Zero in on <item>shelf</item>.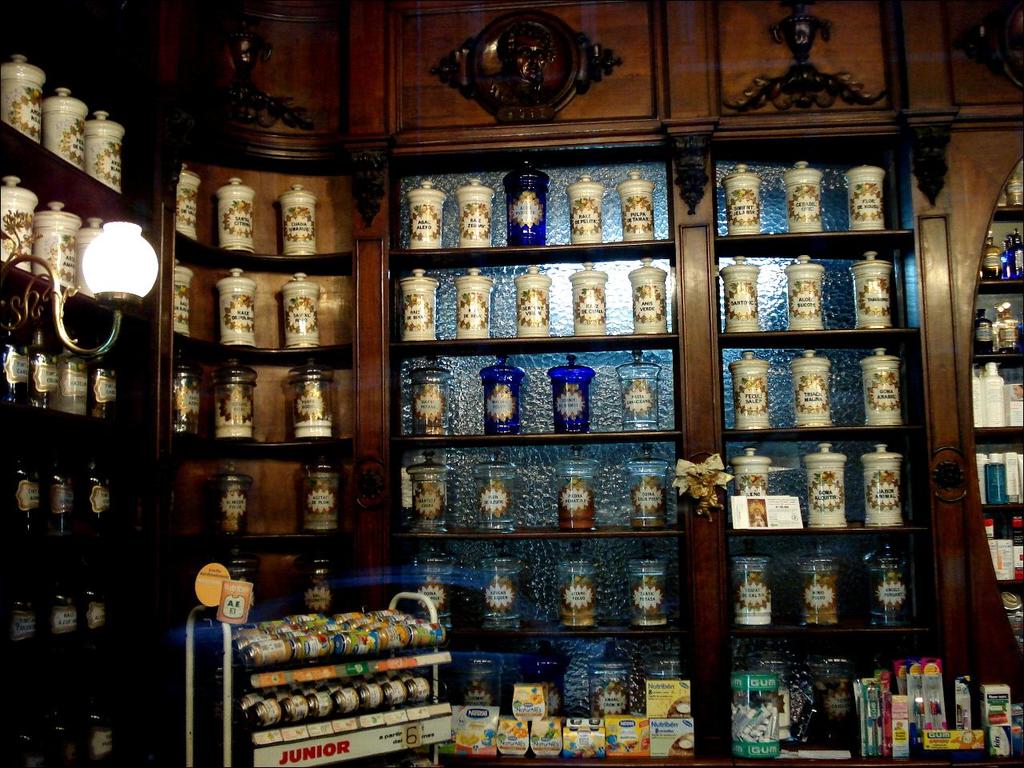
Zeroed in: locate(390, 334, 683, 439).
